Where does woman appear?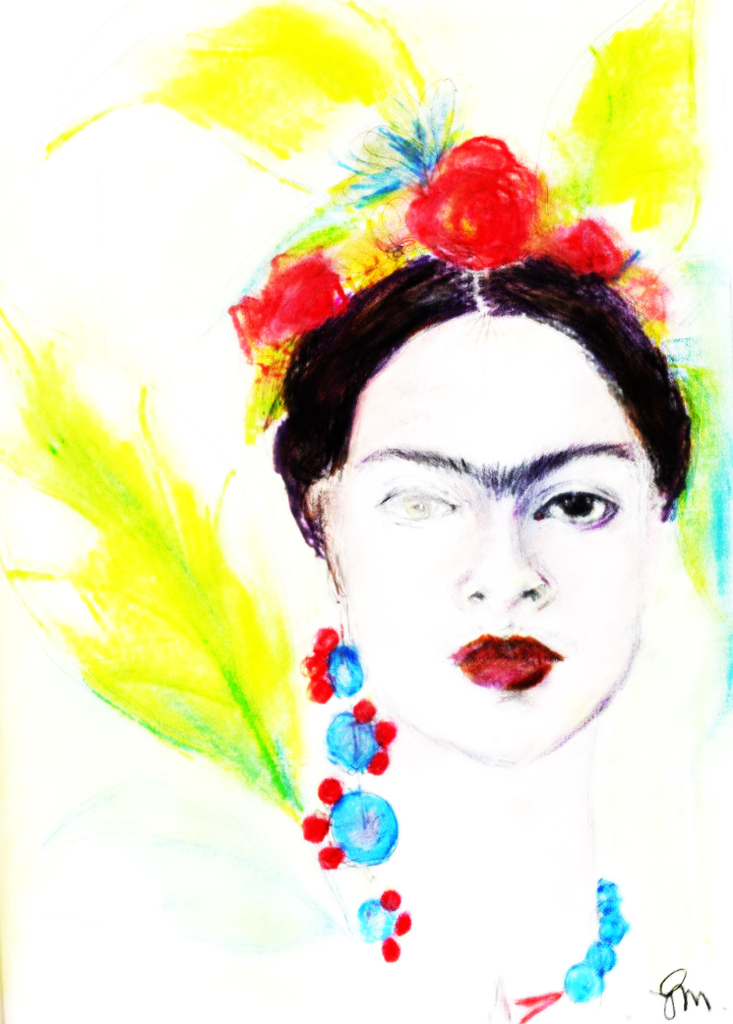
Appears at crop(250, 251, 703, 956).
